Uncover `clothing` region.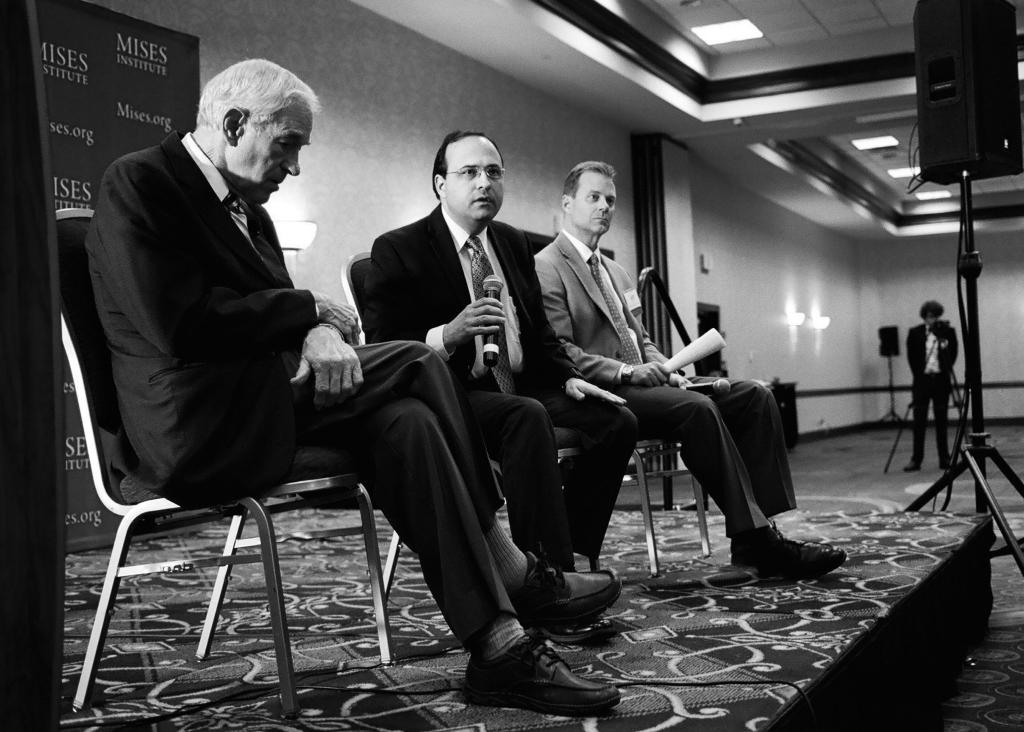
Uncovered: bbox=[896, 320, 961, 465].
